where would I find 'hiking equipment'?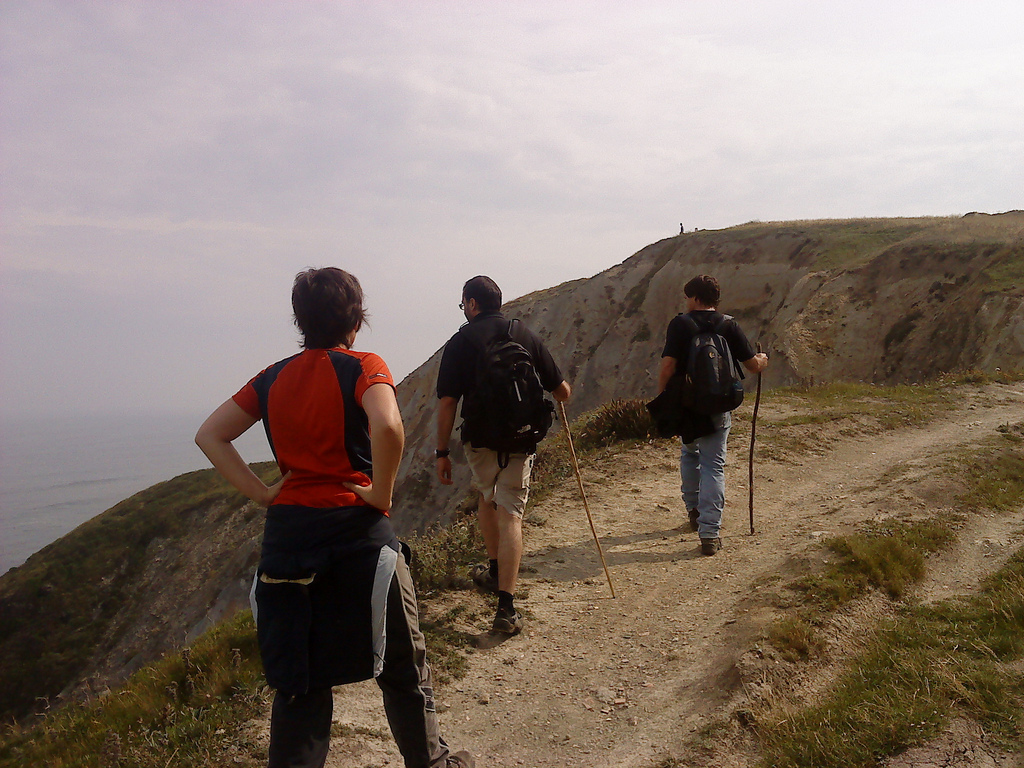
At bbox(685, 508, 700, 533).
